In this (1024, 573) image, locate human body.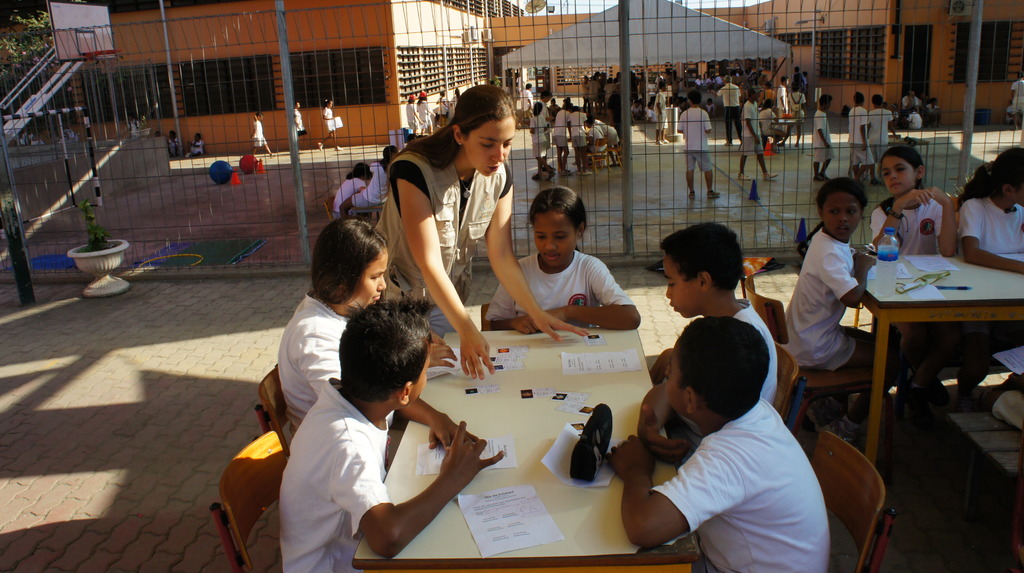
Bounding box: {"x1": 252, "y1": 109, "x2": 274, "y2": 155}.
